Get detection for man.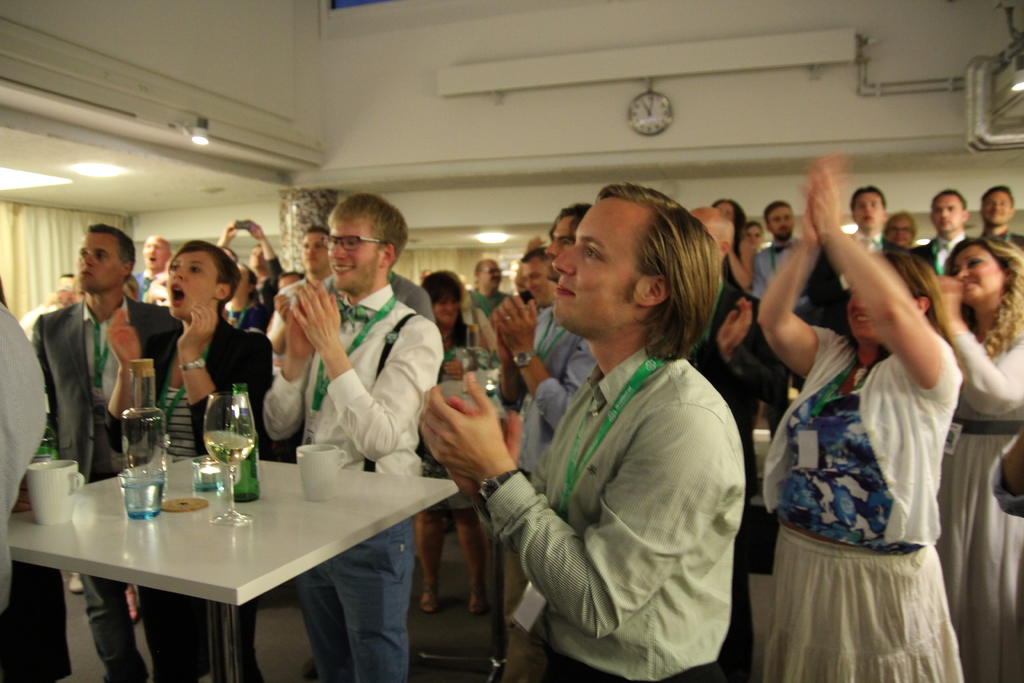
Detection: <region>493, 197, 591, 682</region>.
